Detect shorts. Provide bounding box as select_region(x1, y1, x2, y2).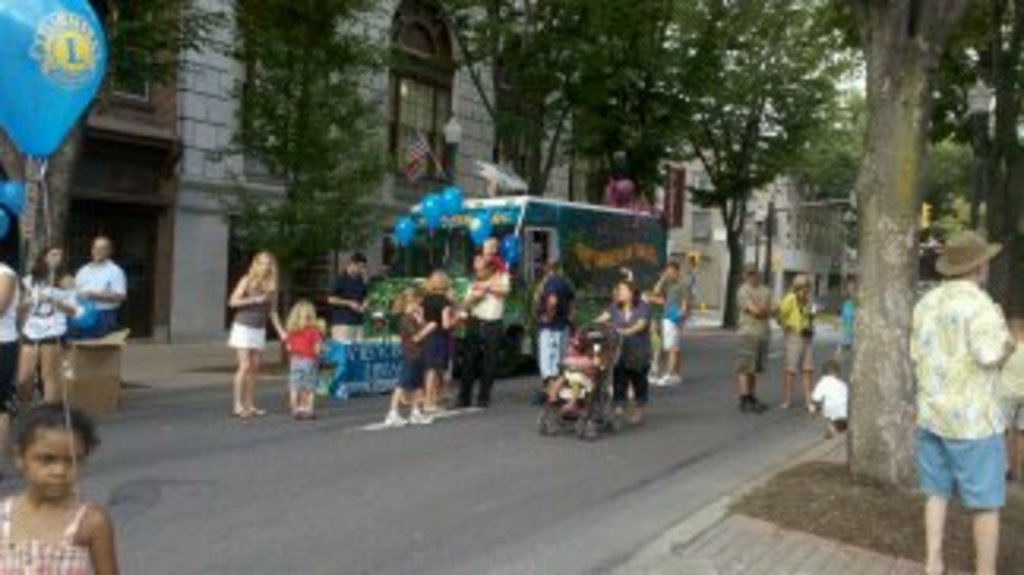
select_region(22, 332, 63, 344).
